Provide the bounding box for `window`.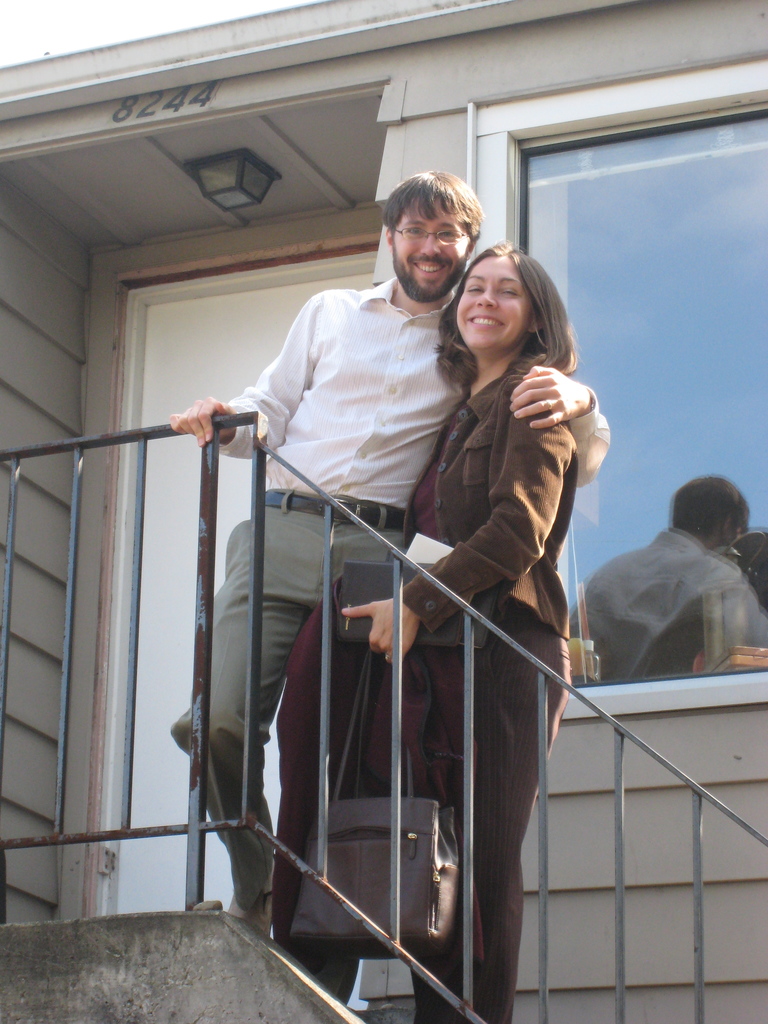
region(471, 76, 767, 718).
